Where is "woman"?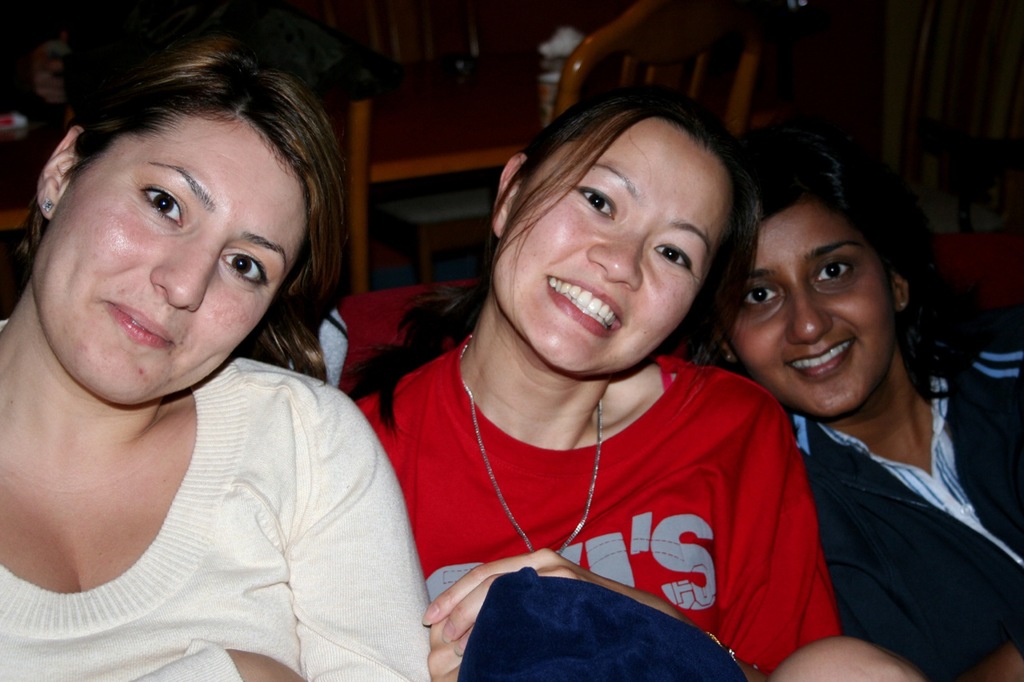
pyautogui.locateOnScreen(354, 89, 848, 681).
